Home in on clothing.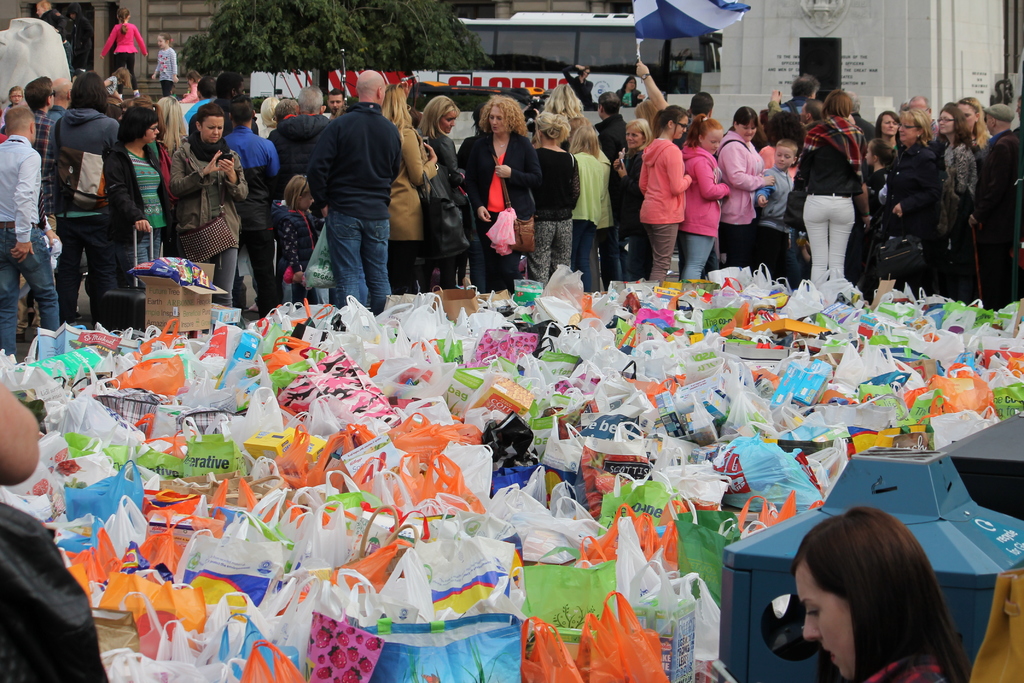
Homed in at box=[71, 15, 96, 67].
